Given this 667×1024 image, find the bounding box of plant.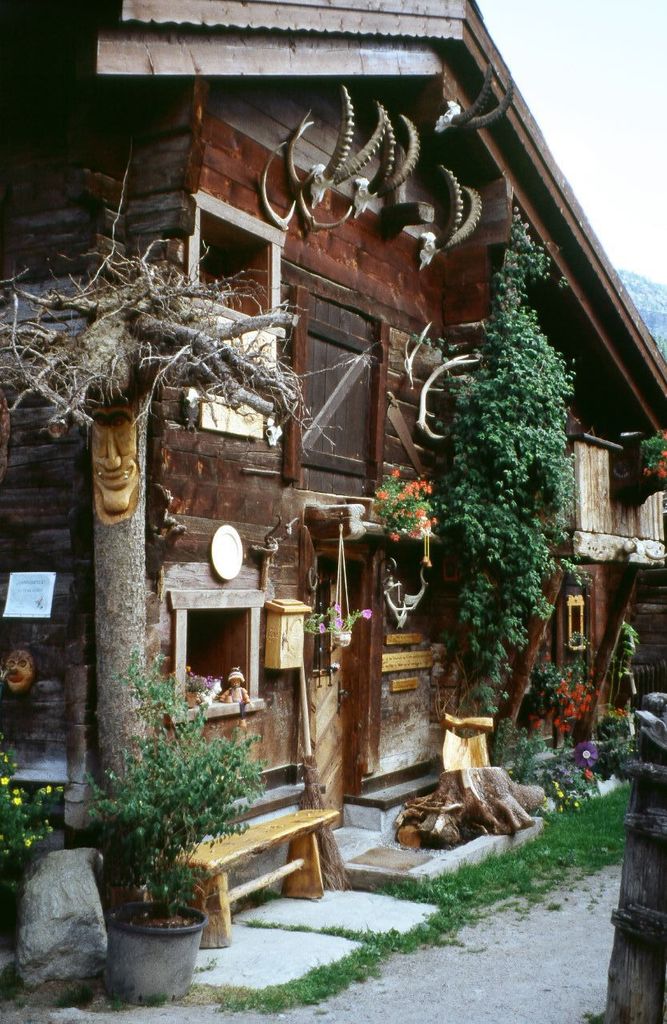
189 758 648 1023.
